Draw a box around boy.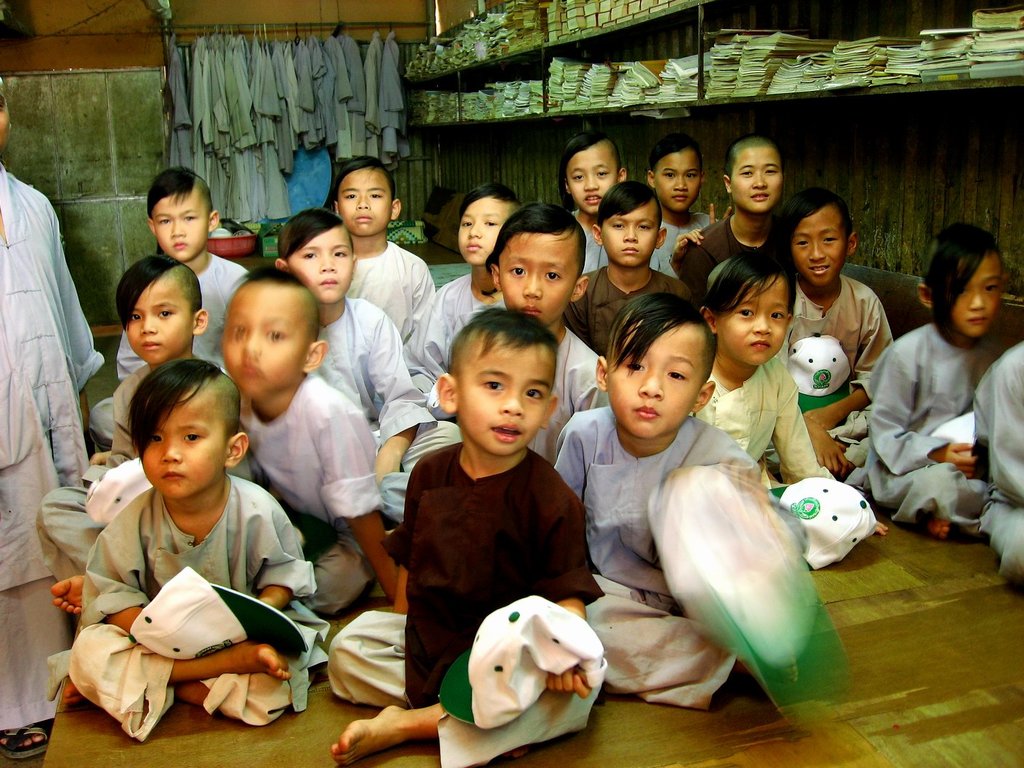
pyautogui.locateOnScreen(400, 183, 540, 426).
